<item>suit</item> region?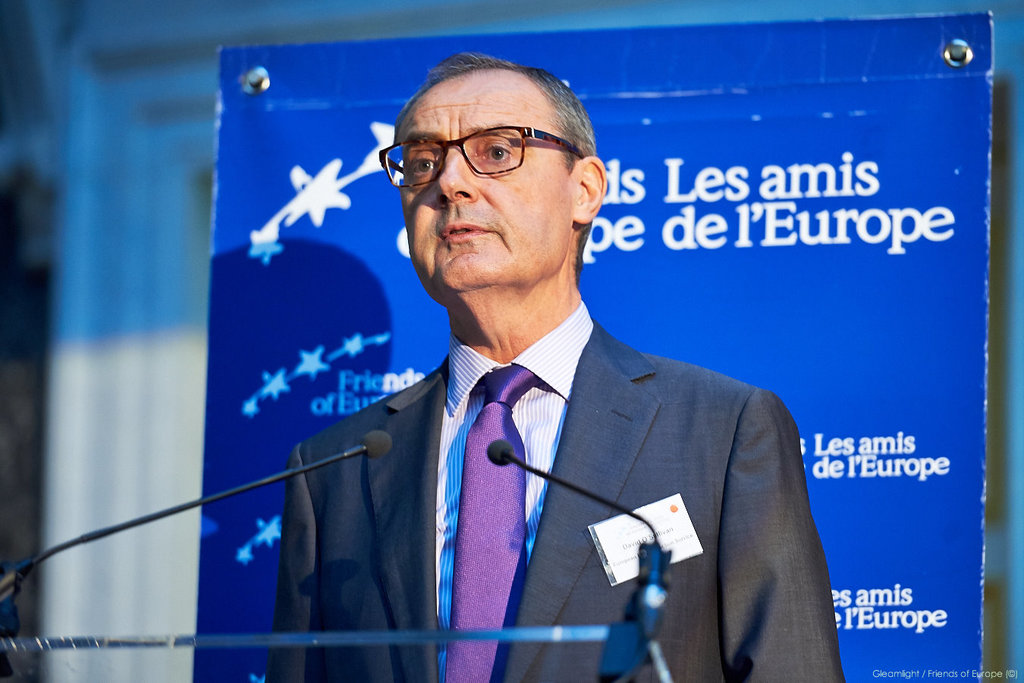
279/271/850/654
